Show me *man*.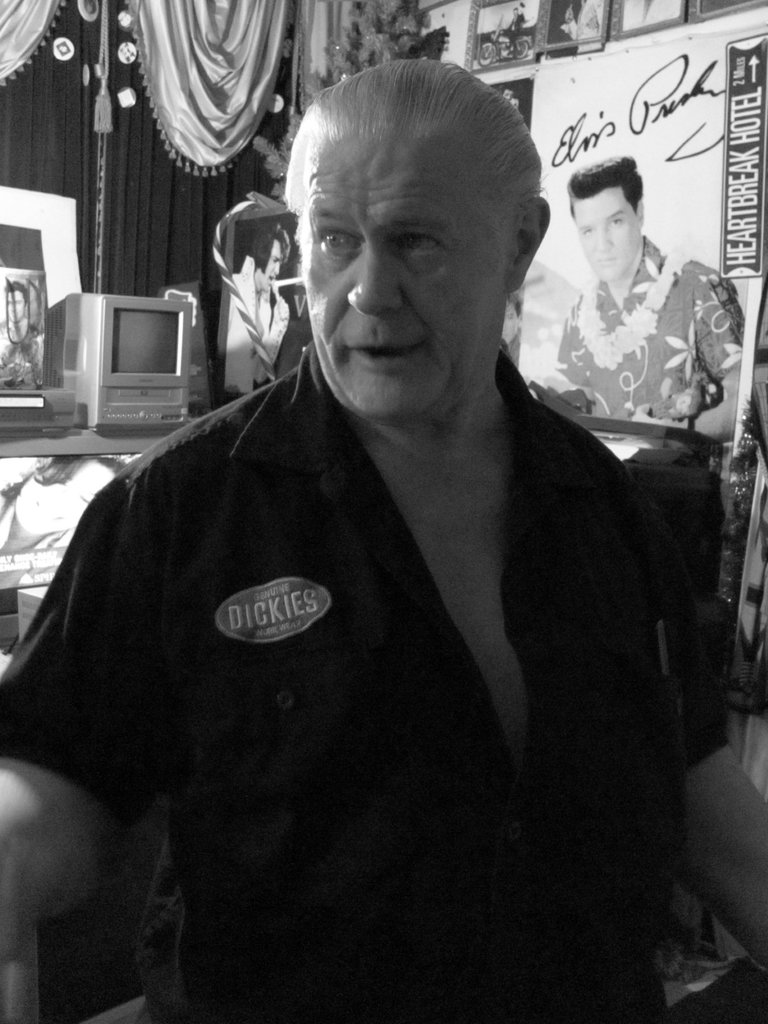
*man* is here: 552:154:744:445.
